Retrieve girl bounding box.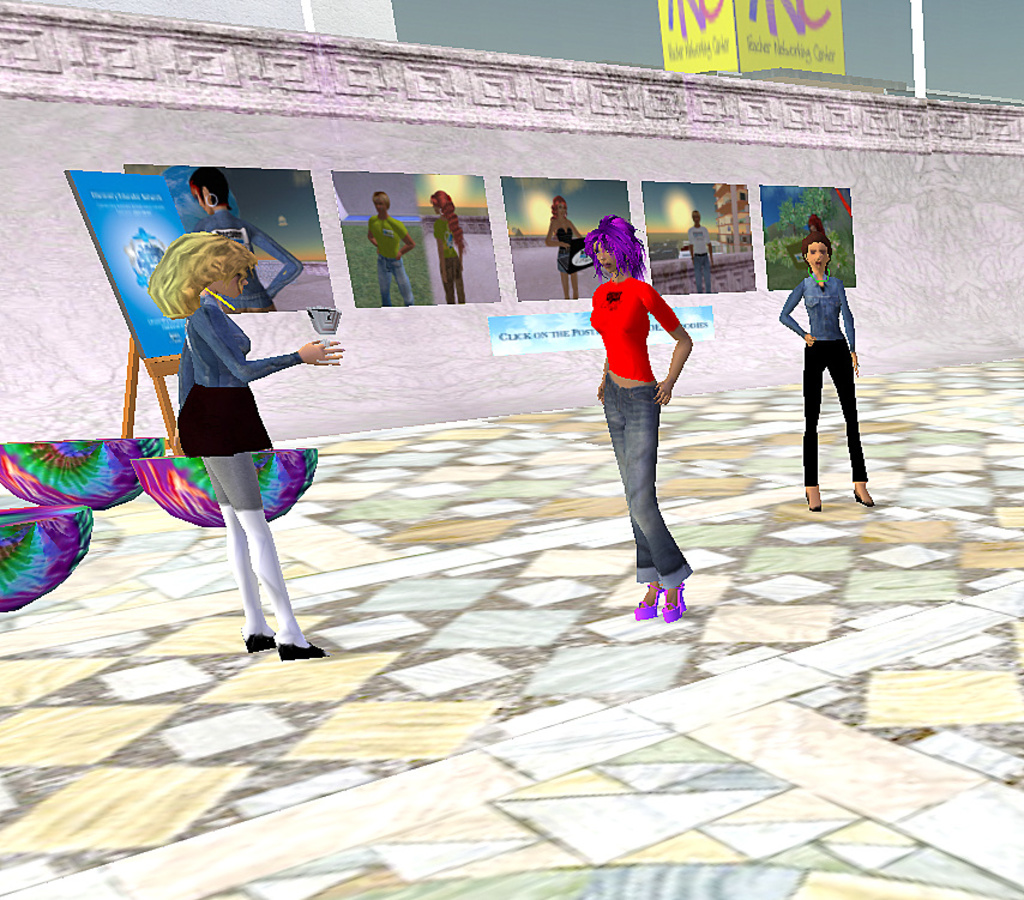
Bounding box: [365,191,409,309].
